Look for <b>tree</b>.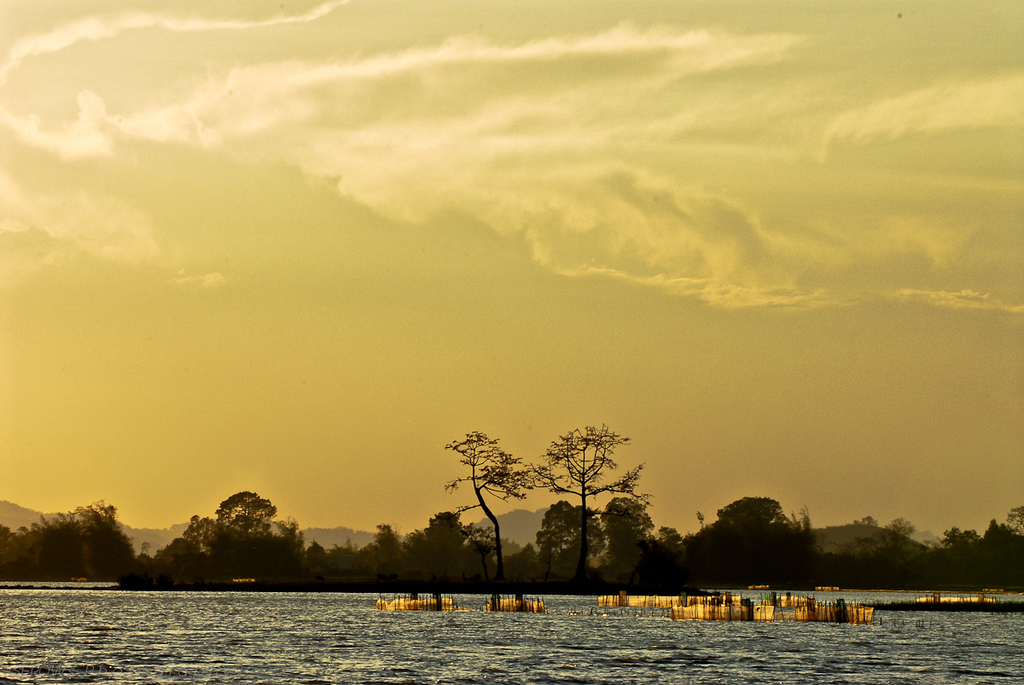
Found: bbox=[79, 496, 132, 576].
